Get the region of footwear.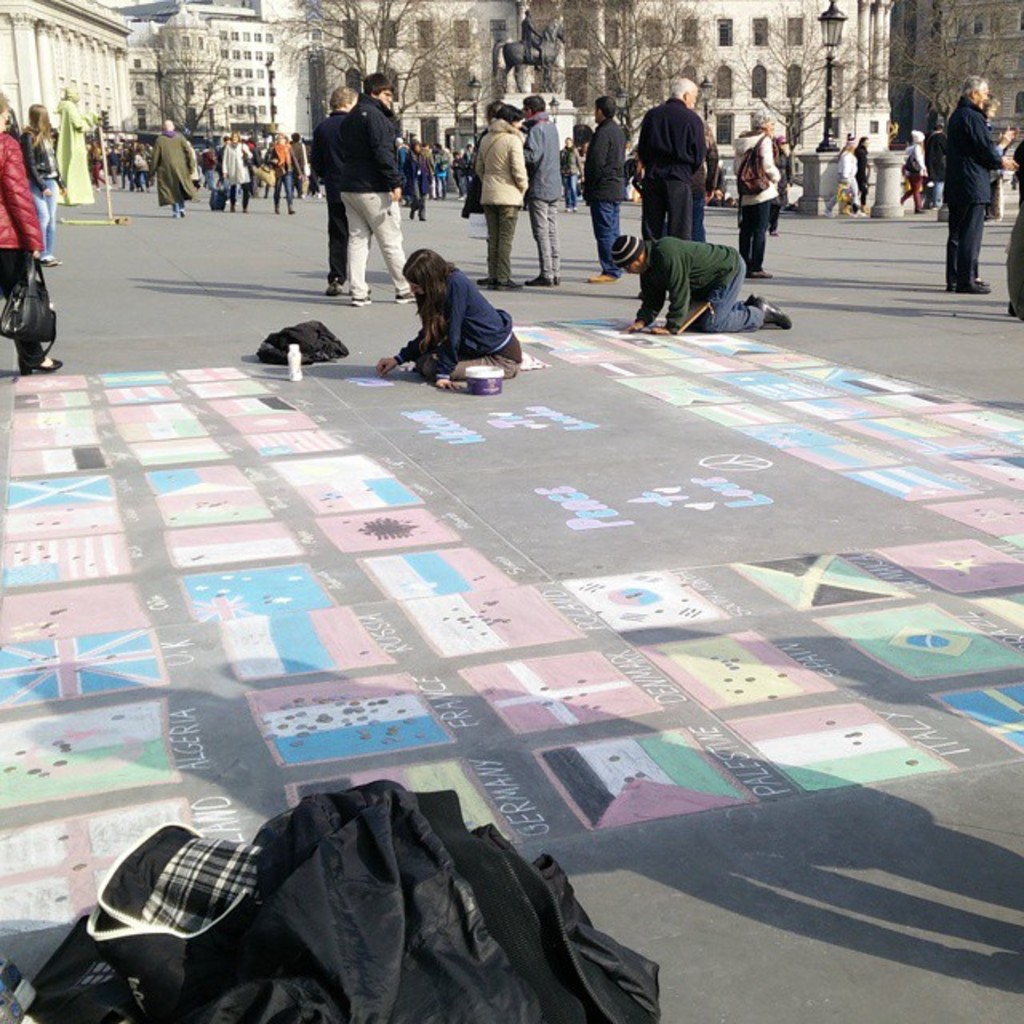
detection(328, 282, 347, 296).
